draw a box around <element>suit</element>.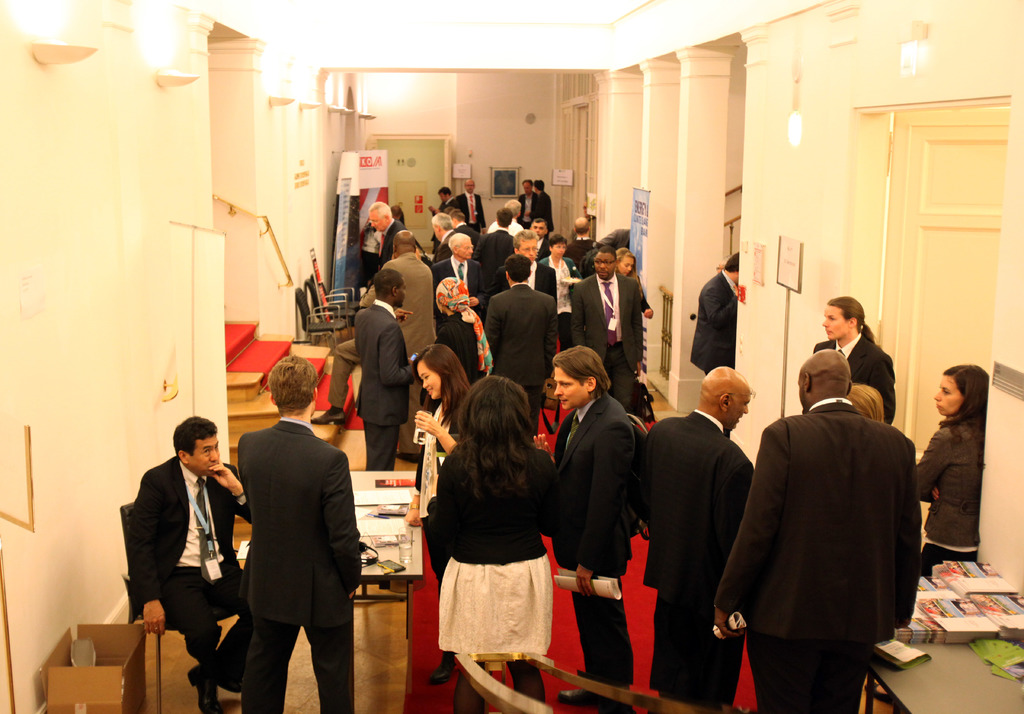
[x1=550, y1=388, x2=639, y2=679].
